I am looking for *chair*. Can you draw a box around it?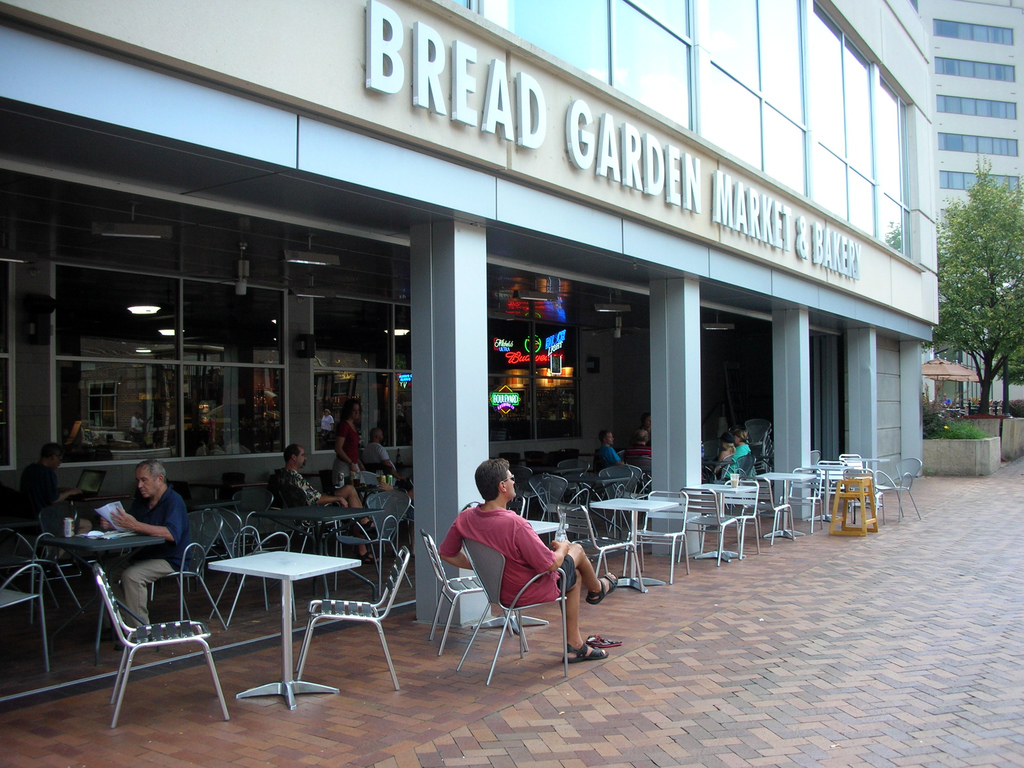
Sure, the bounding box is region(863, 455, 920, 516).
